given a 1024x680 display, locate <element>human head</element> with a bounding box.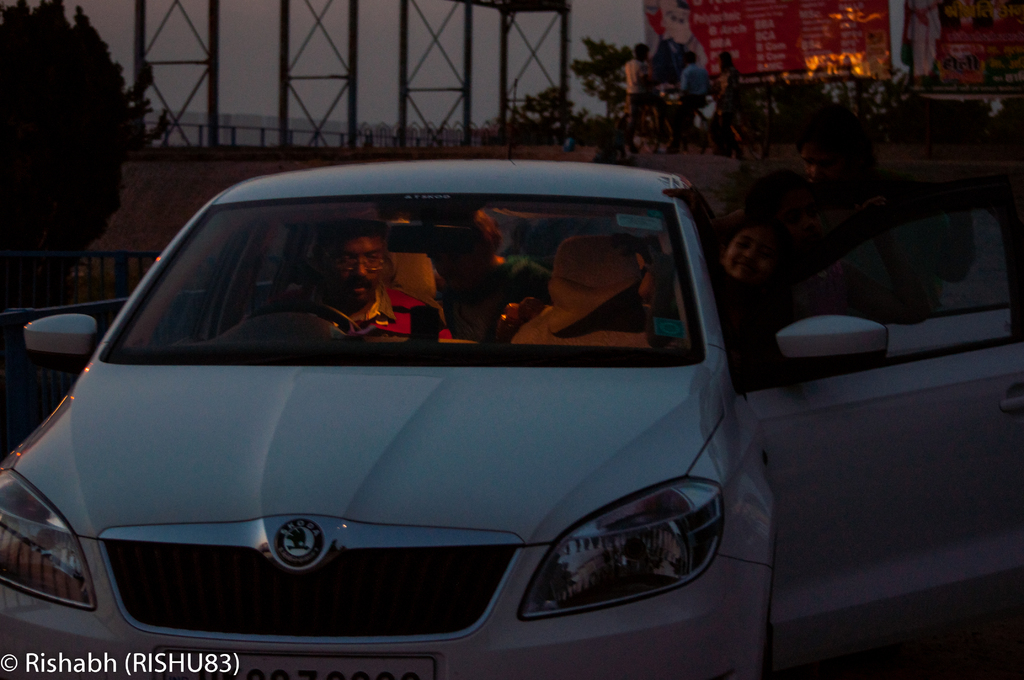
Located: region(308, 222, 385, 299).
